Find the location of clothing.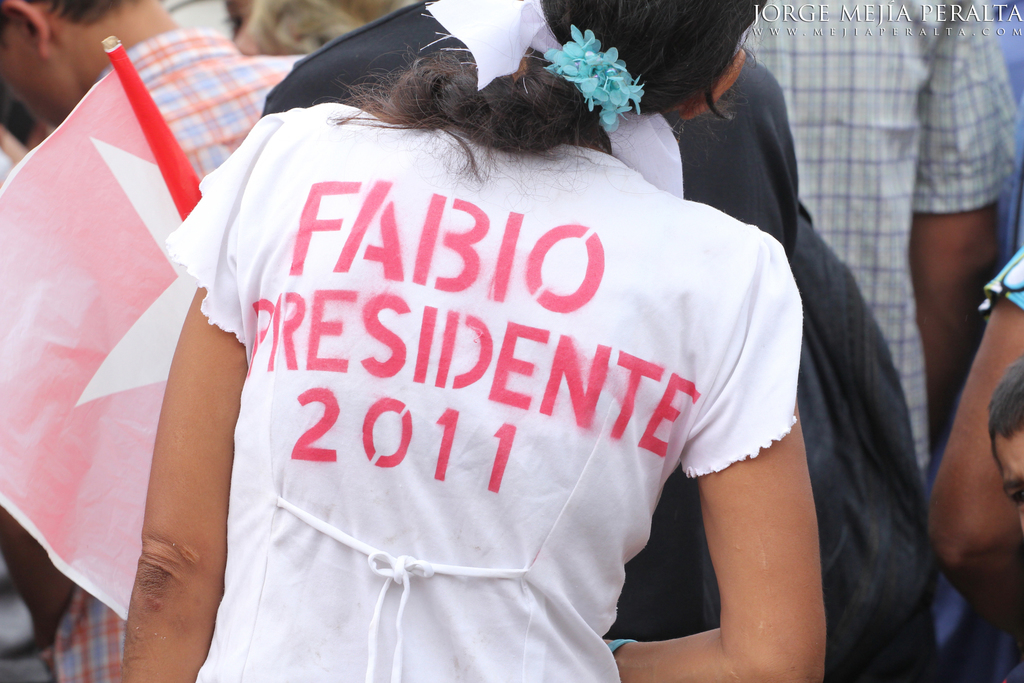
Location: rect(261, 4, 939, 682).
